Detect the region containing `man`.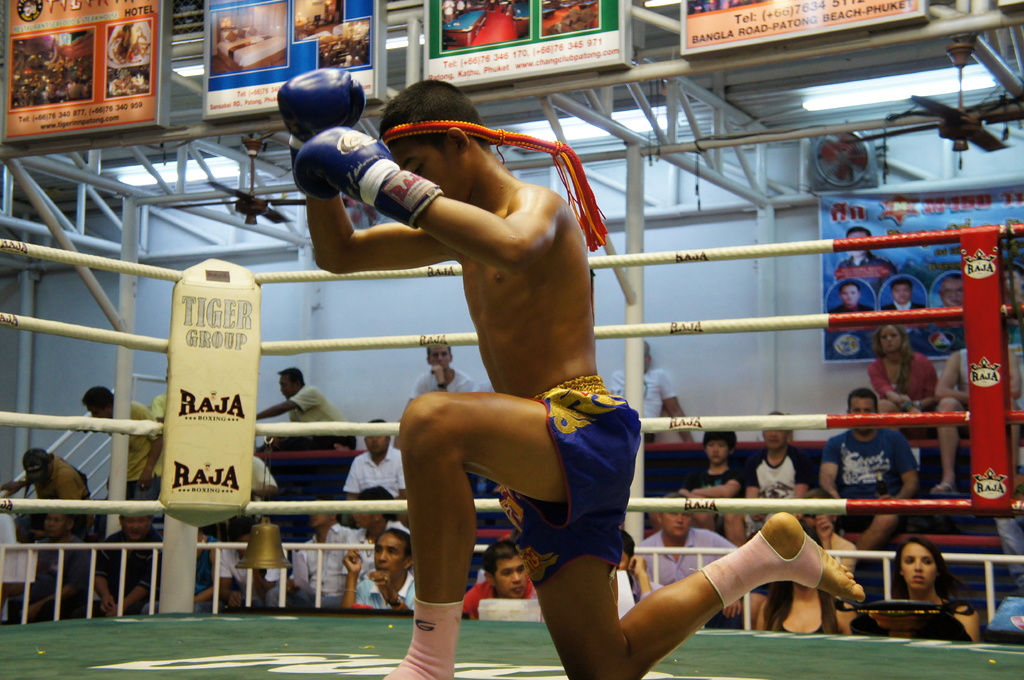
<bbox>285, 496, 346, 608</bbox>.
